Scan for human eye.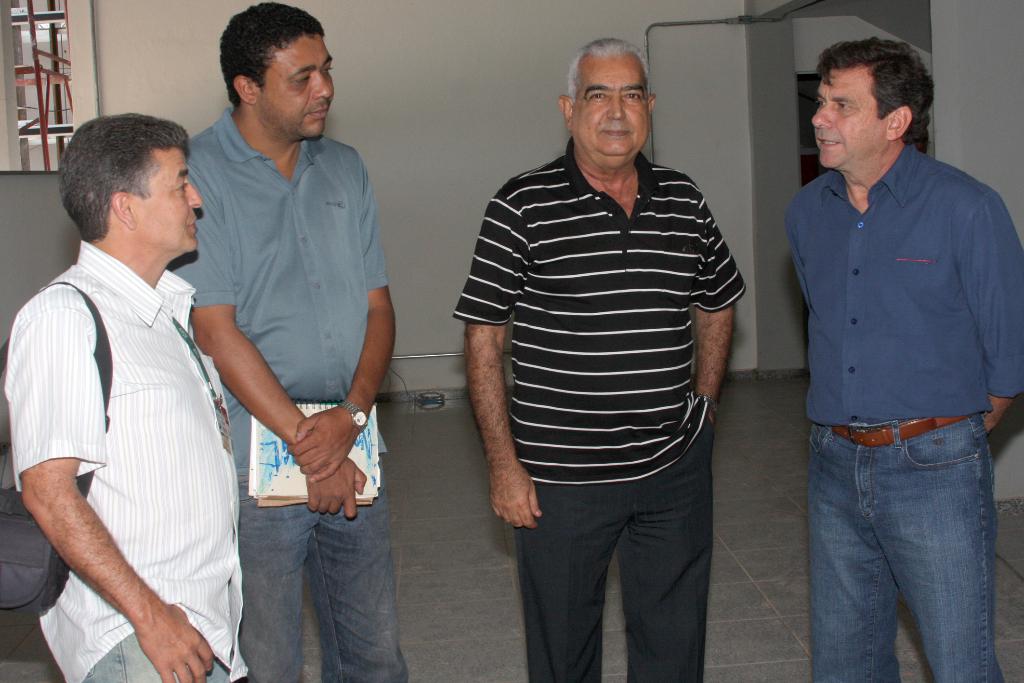
Scan result: 590/89/607/102.
